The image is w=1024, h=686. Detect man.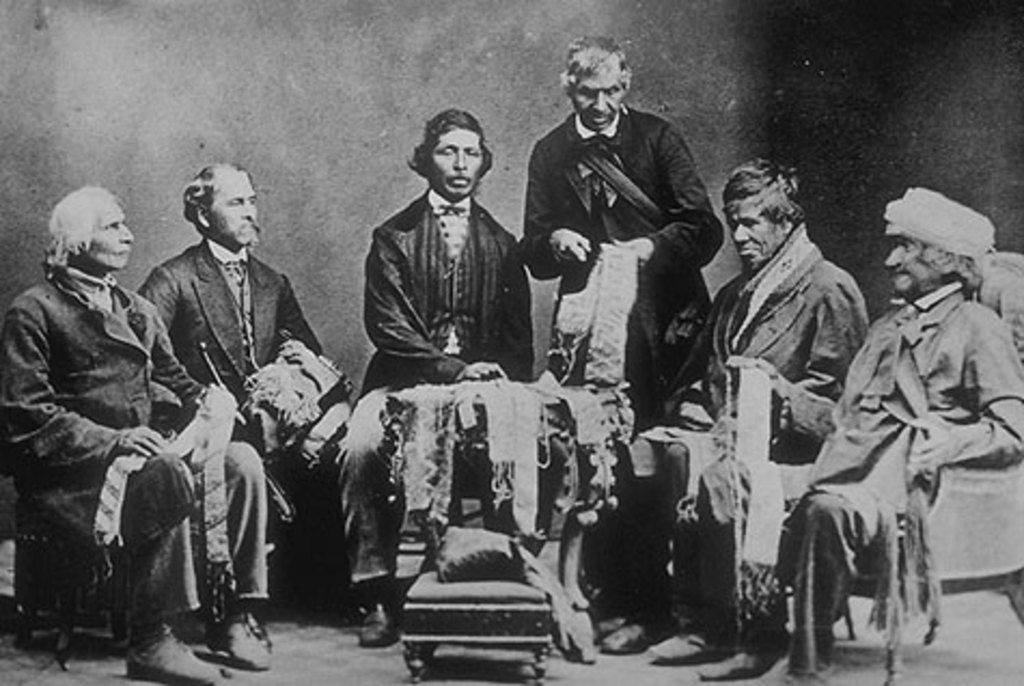
Detection: locate(698, 181, 1022, 684).
